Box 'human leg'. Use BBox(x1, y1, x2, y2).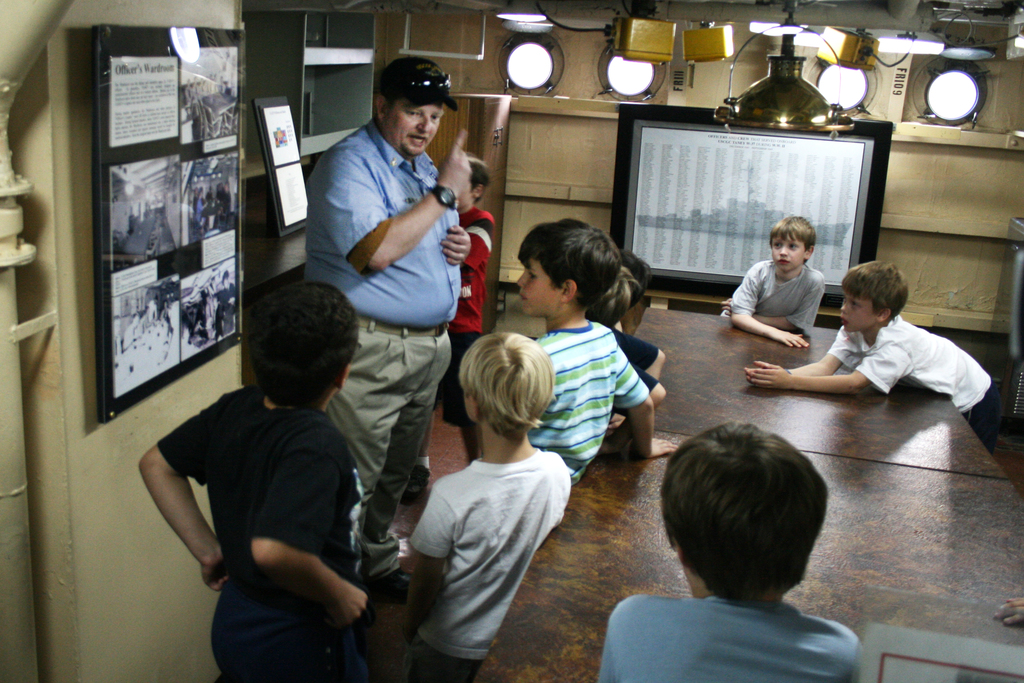
BBox(330, 331, 446, 593).
